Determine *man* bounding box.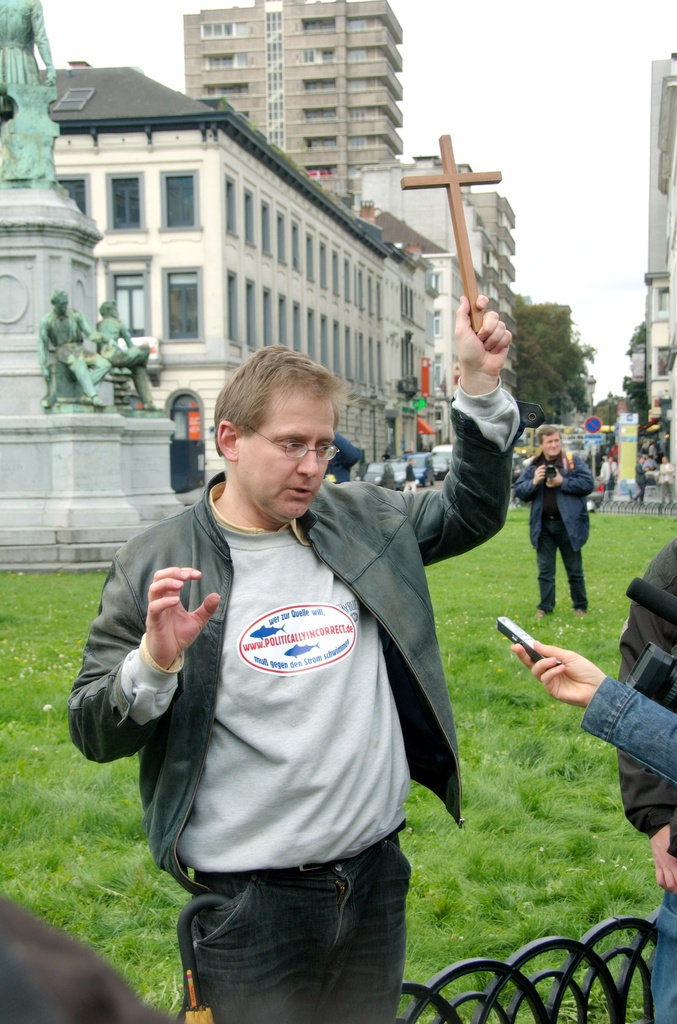
Determined: [left=507, top=422, right=600, bottom=619].
